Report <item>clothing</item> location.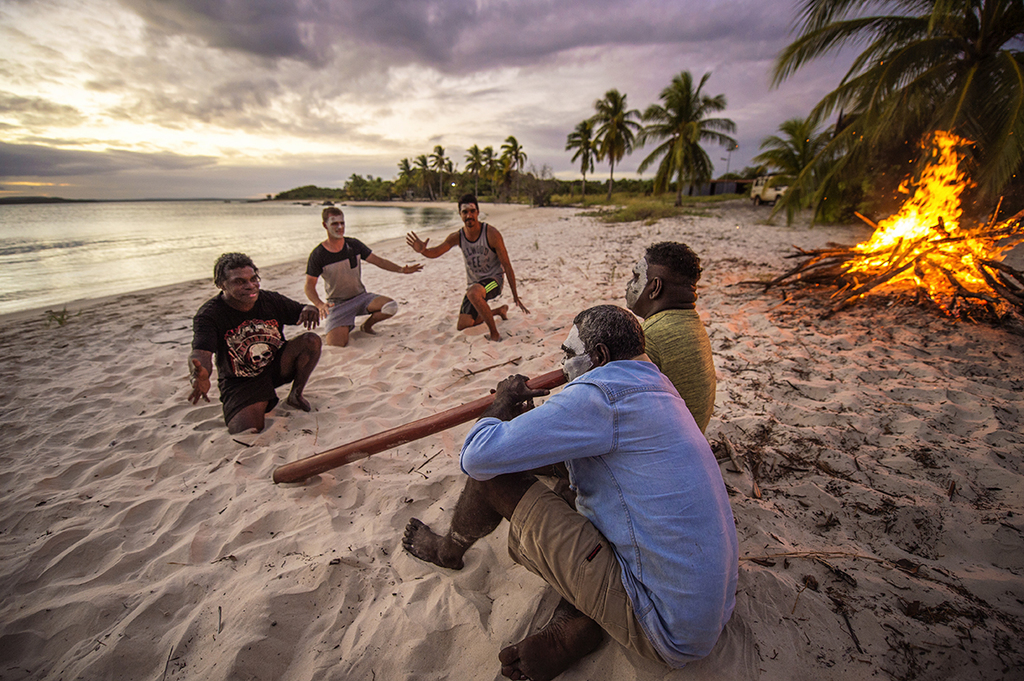
Report: crop(191, 286, 305, 424).
